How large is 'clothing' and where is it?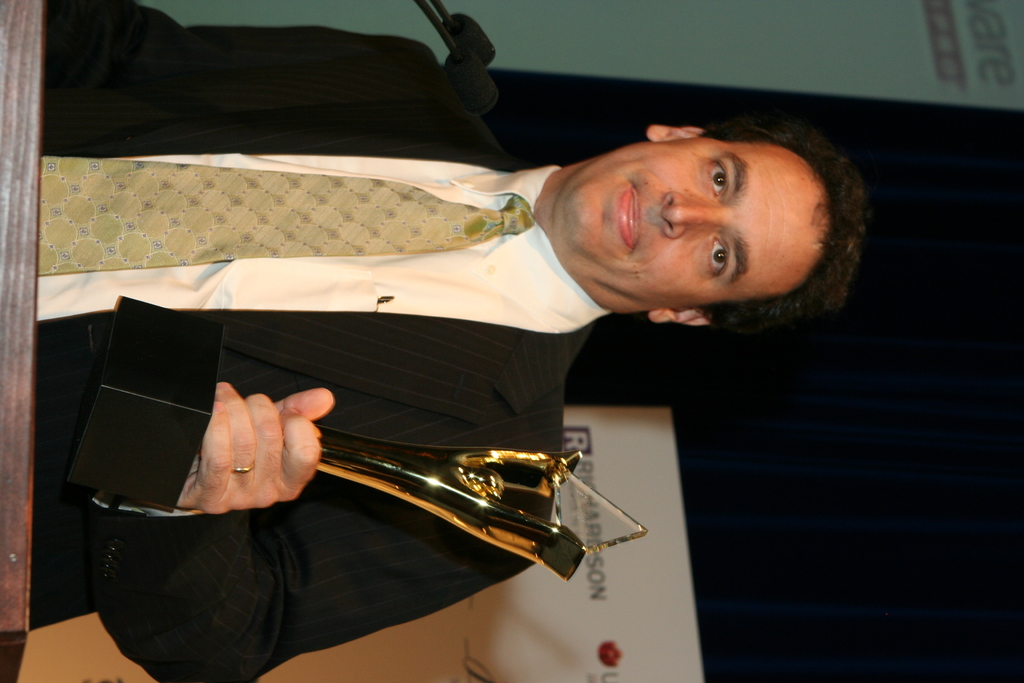
Bounding box: 35,44,620,682.
